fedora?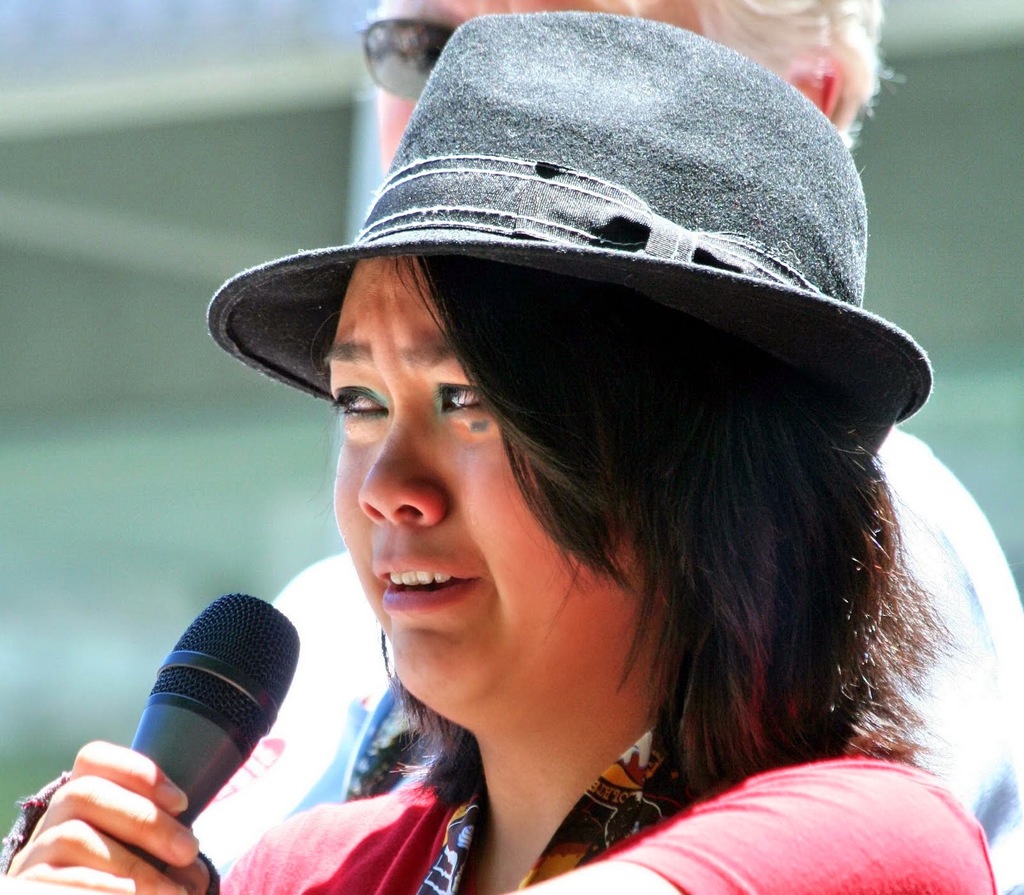
202/10/932/453
